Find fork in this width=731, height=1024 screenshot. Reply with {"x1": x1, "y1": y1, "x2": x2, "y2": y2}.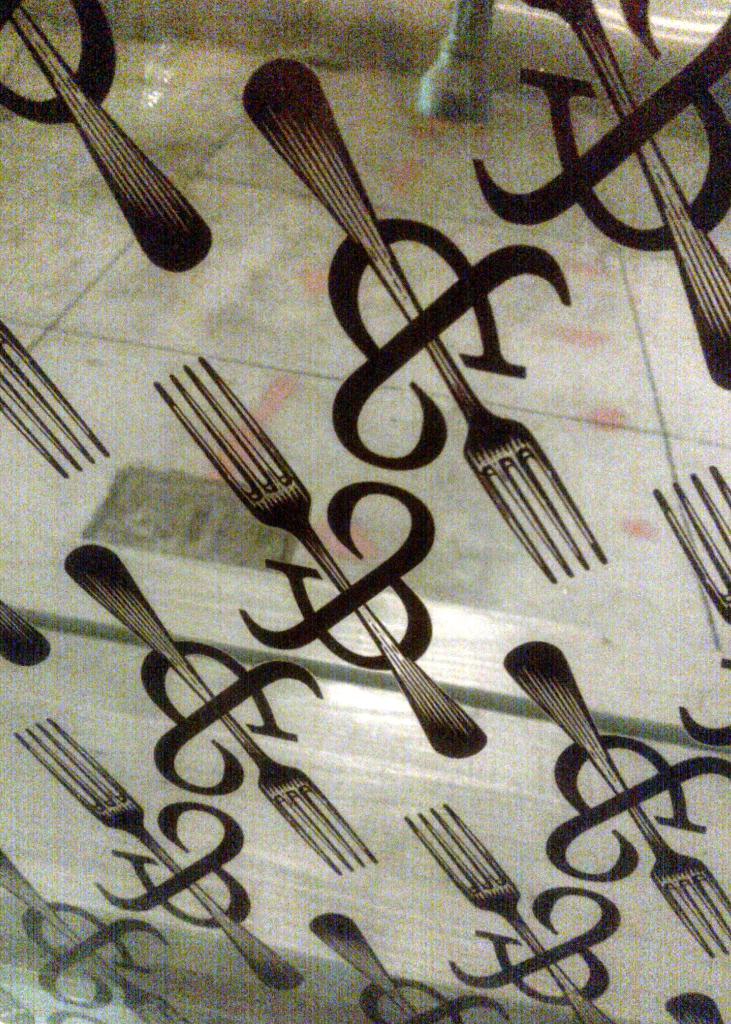
{"x1": 310, "y1": 911, "x2": 420, "y2": 1023}.
